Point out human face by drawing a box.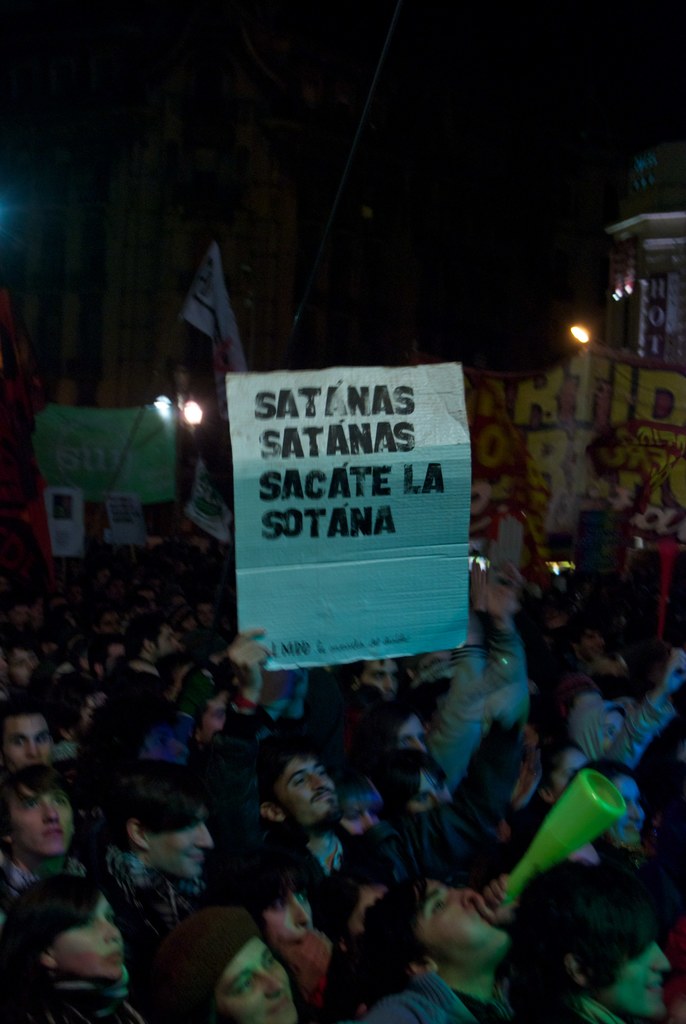
detection(607, 776, 645, 842).
